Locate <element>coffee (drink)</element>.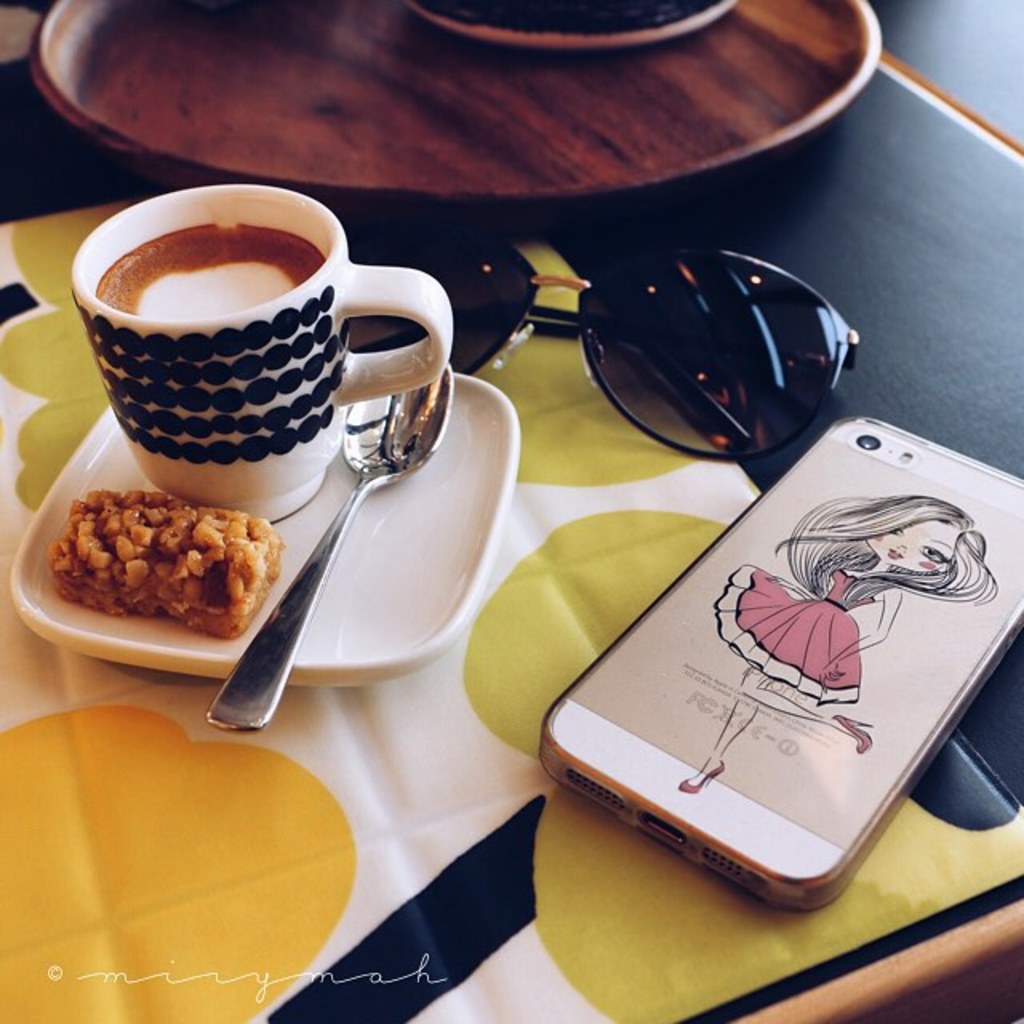
Bounding box: 101/219/326/317.
